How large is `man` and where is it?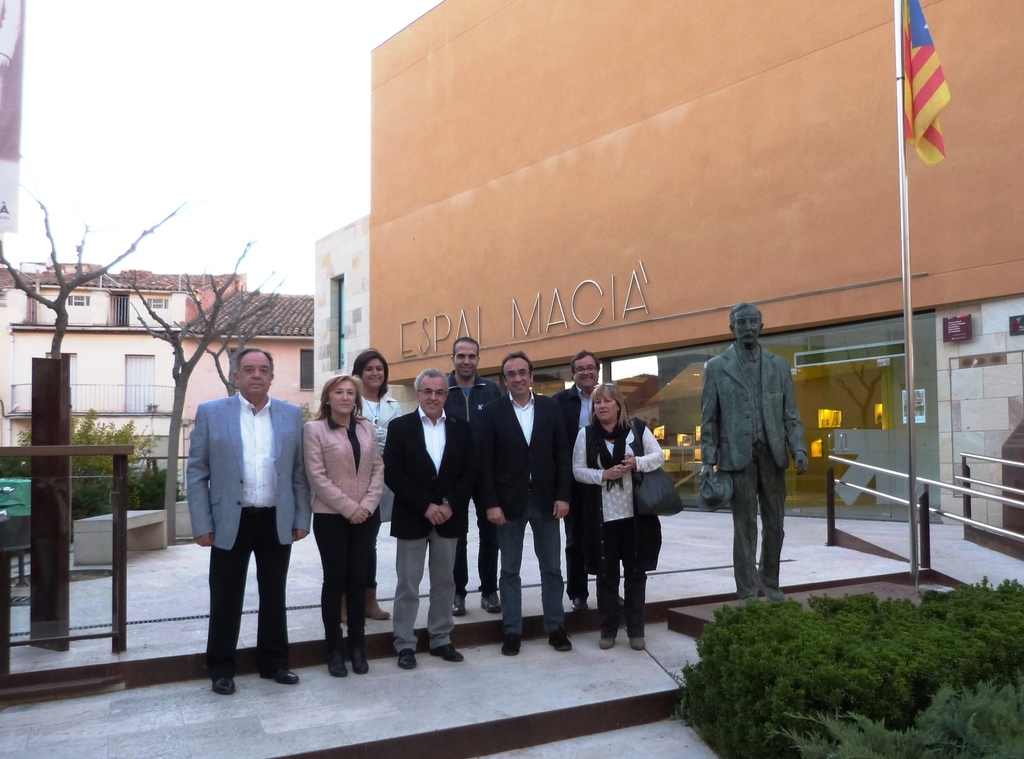
Bounding box: detection(442, 336, 504, 617).
